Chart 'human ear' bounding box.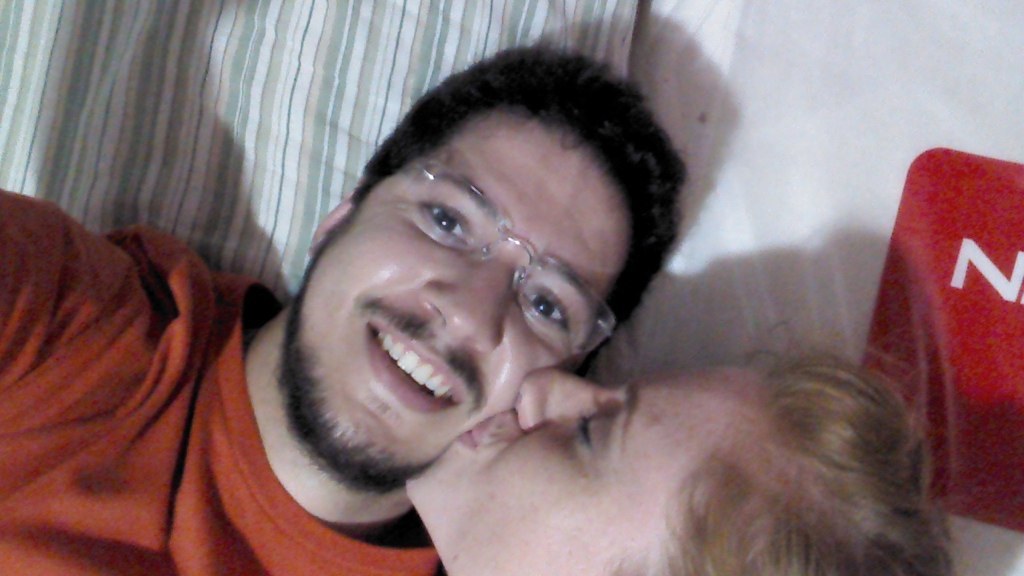
Charted: (305,186,358,256).
